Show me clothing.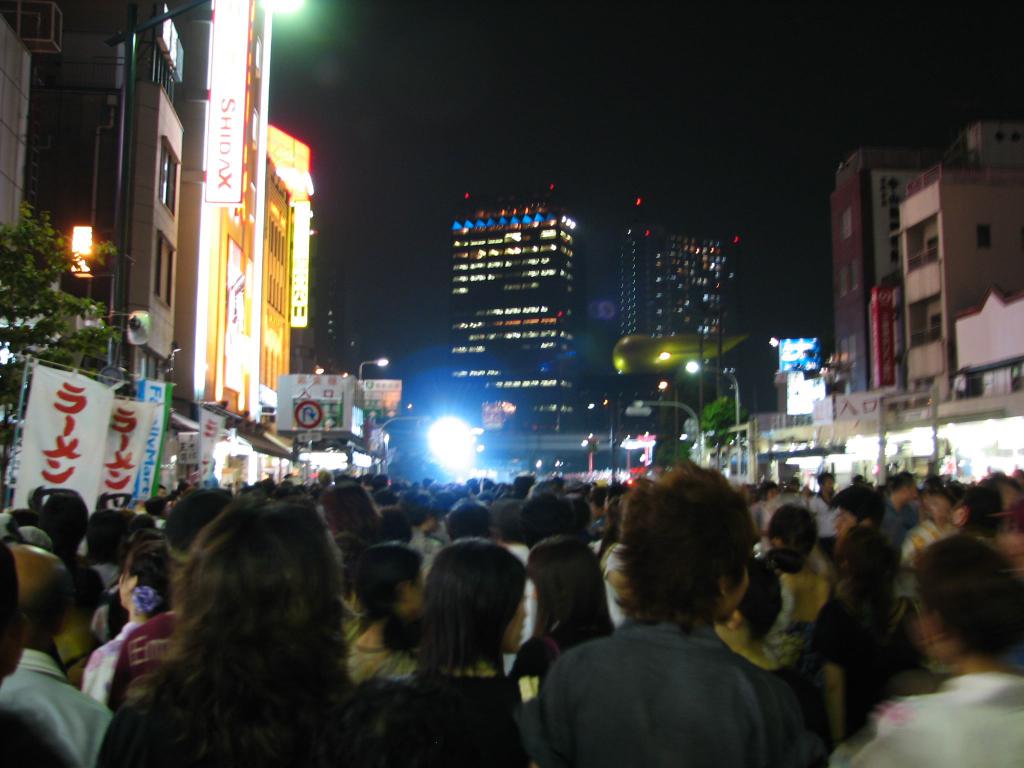
clothing is here: 844:675:1023:767.
